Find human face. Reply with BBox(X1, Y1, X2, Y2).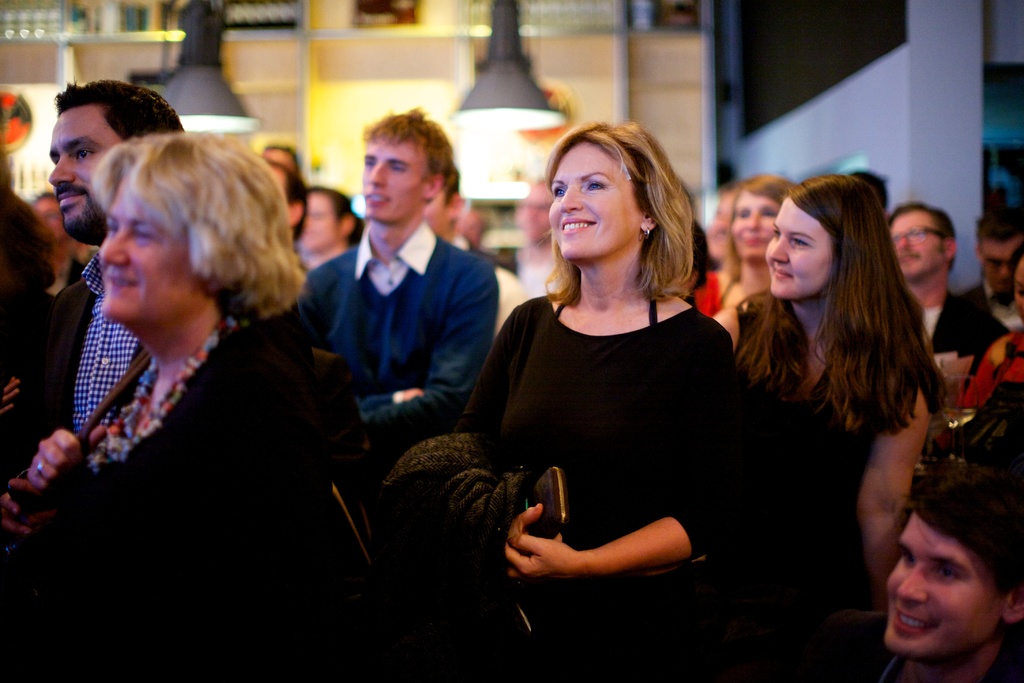
BBox(729, 185, 781, 260).
